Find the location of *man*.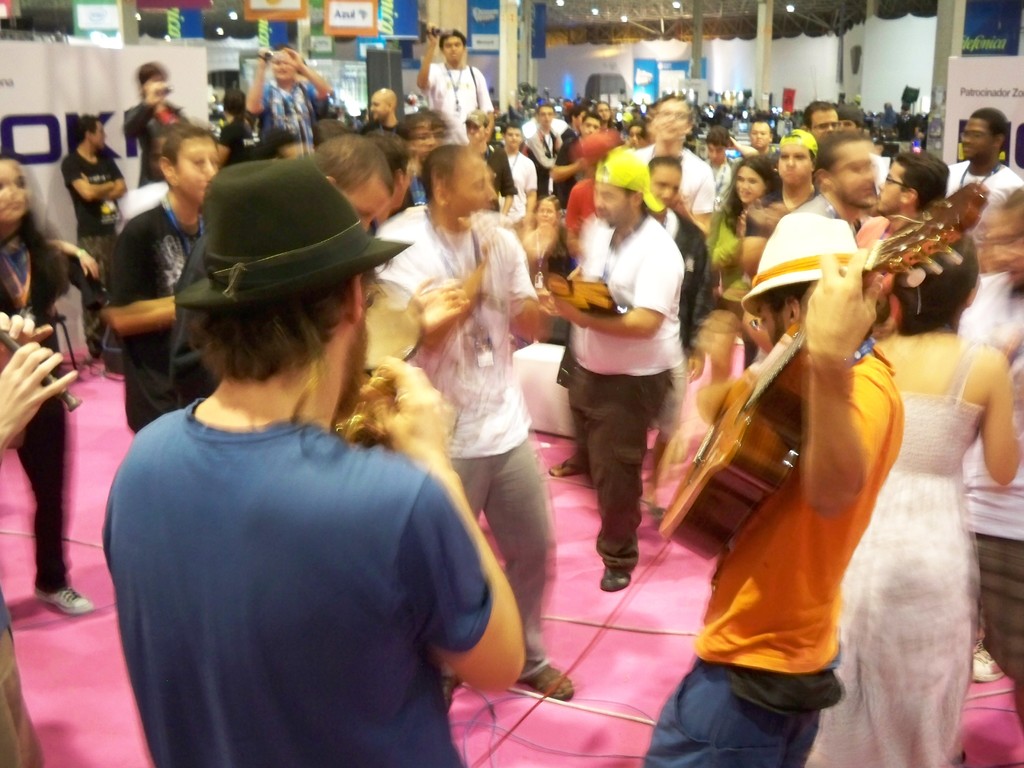
Location: [743,127,810,365].
